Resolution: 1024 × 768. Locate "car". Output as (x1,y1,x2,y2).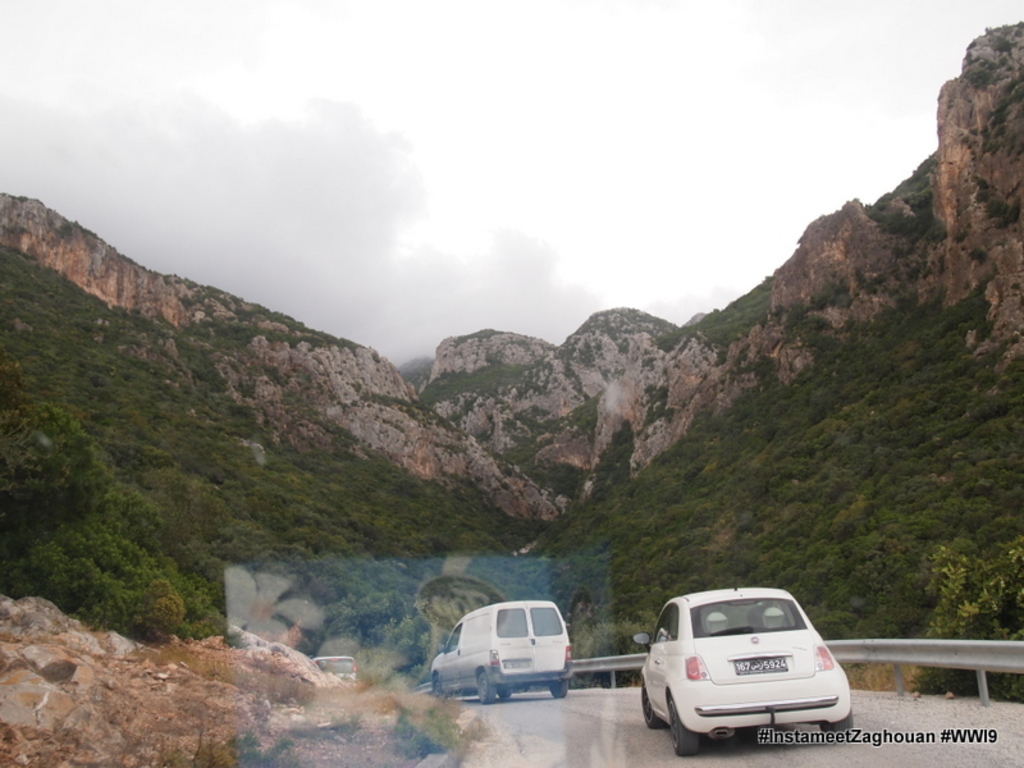
(426,603,575,698).
